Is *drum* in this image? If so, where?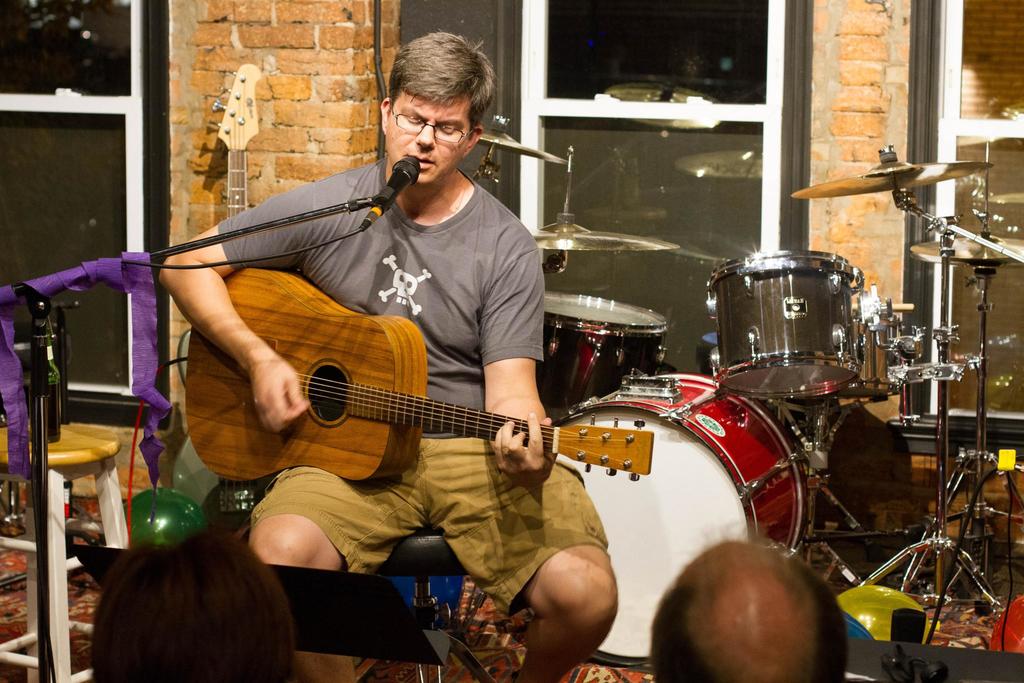
Yes, at box=[532, 292, 670, 413].
